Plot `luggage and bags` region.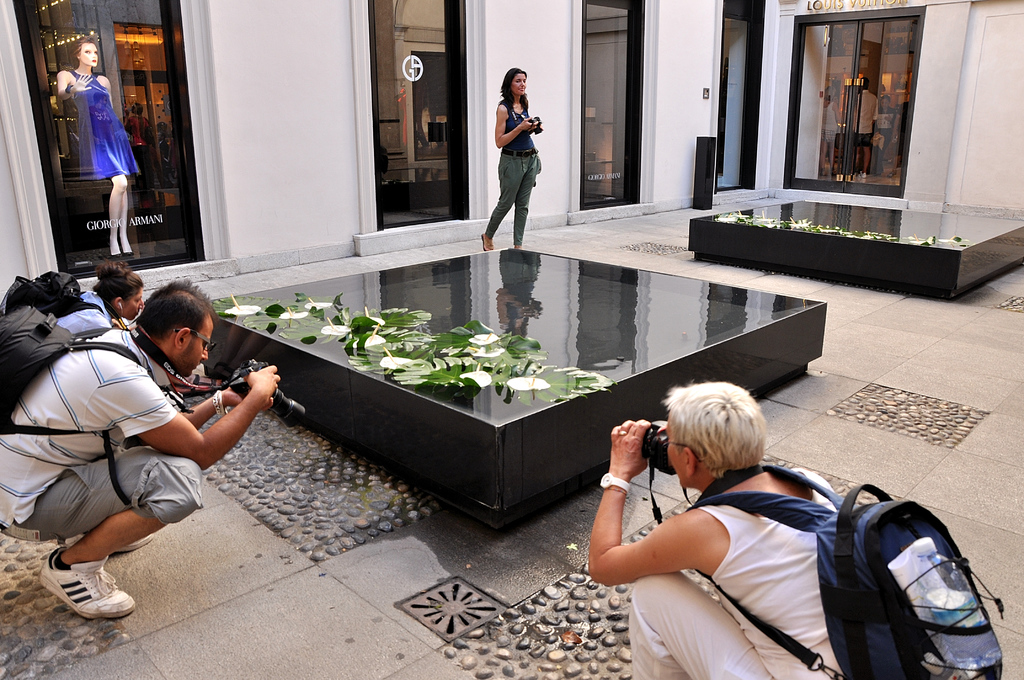
Plotted at detection(811, 483, 1004, 679).
